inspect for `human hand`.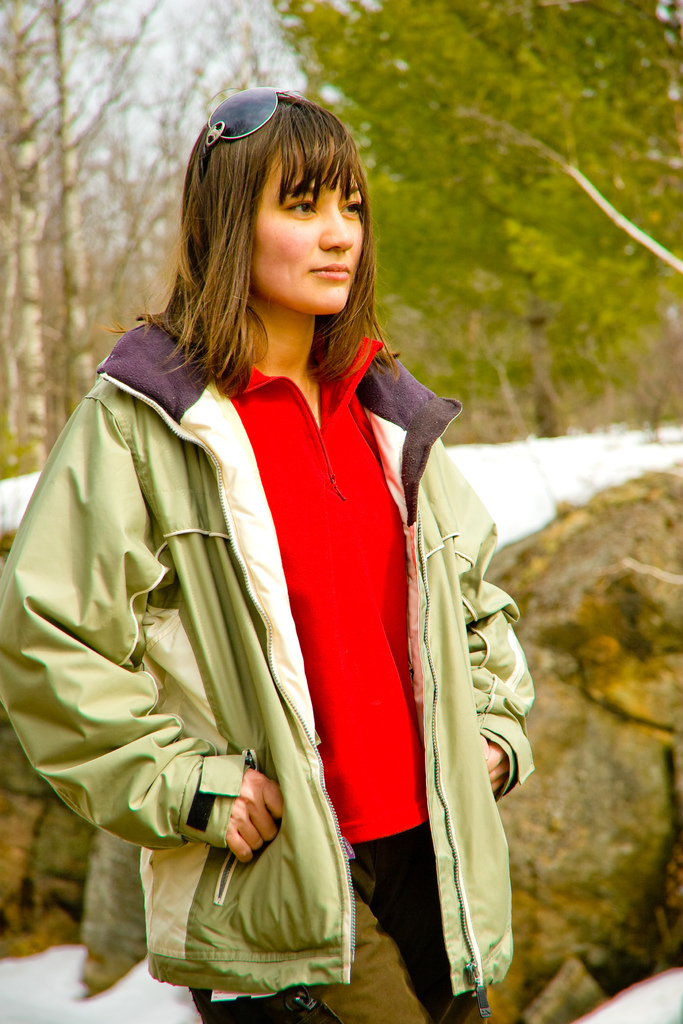
Inspection: bbox=[215, 783, 289, 870].
